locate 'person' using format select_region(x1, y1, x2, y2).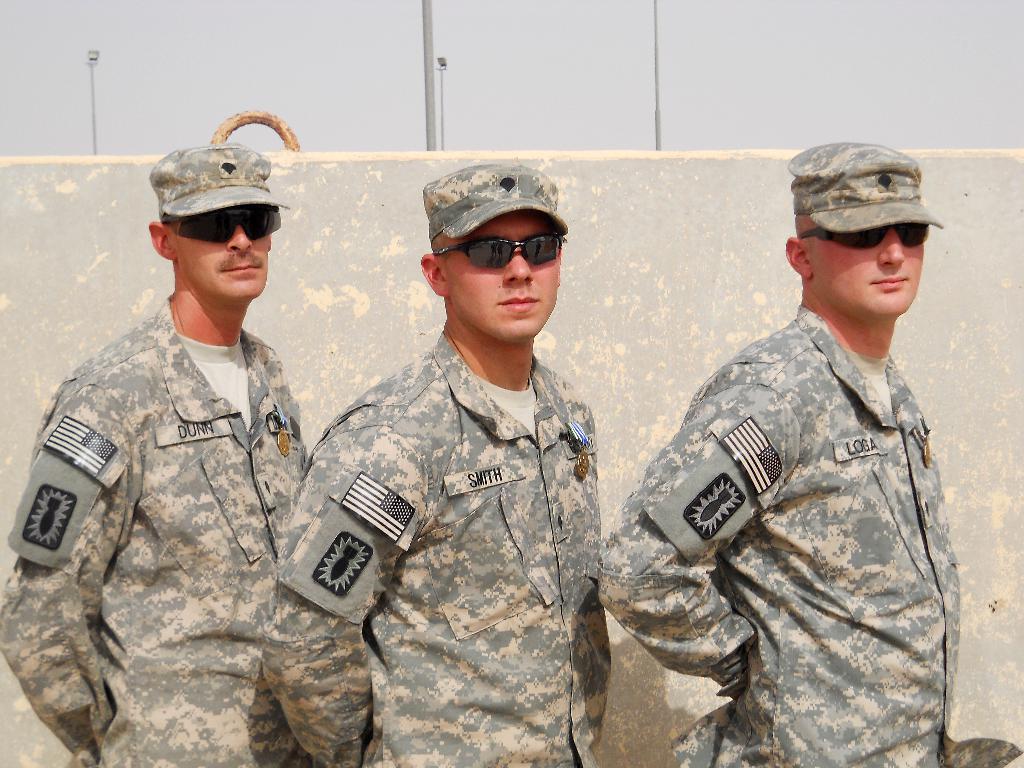
select_region(596, 135, 1023, 767).
